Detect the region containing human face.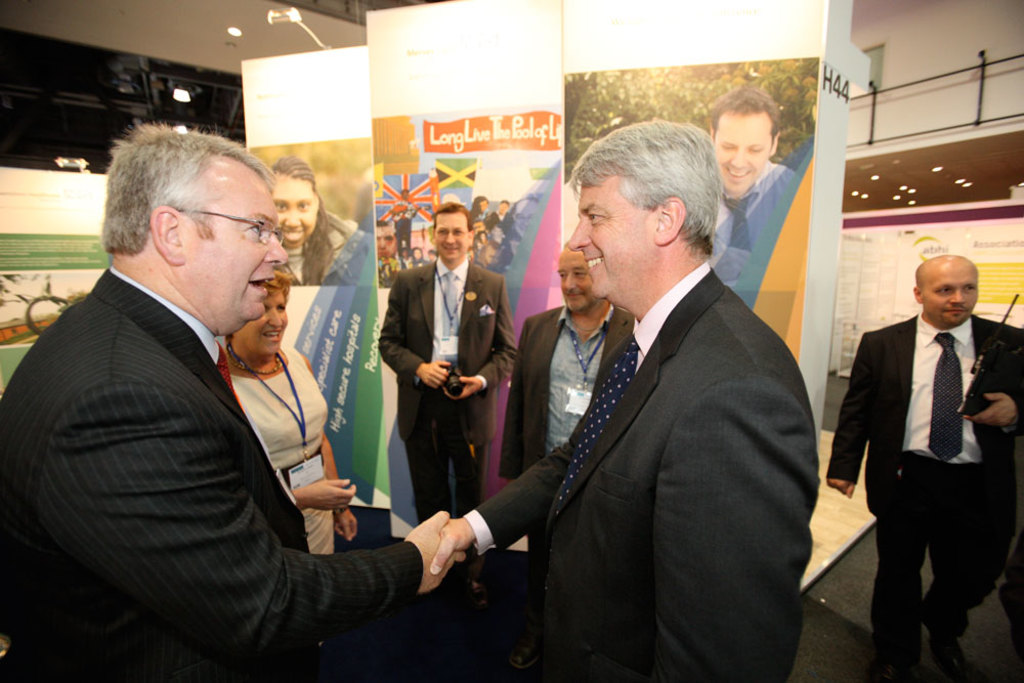
x1=570, y1=181, x2=641, y2=296.
